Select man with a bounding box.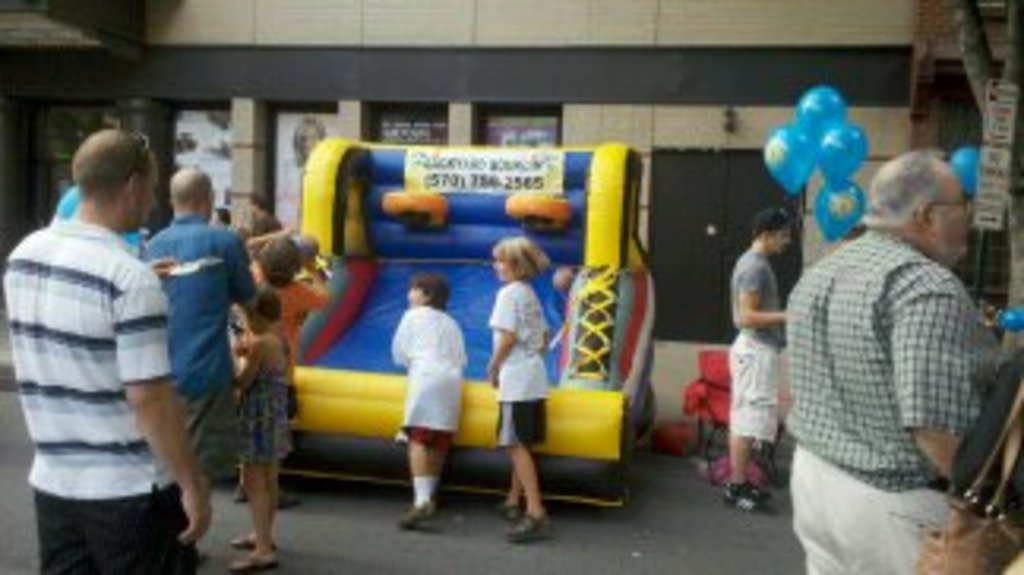
bbox(714, 209, 796, 518).
